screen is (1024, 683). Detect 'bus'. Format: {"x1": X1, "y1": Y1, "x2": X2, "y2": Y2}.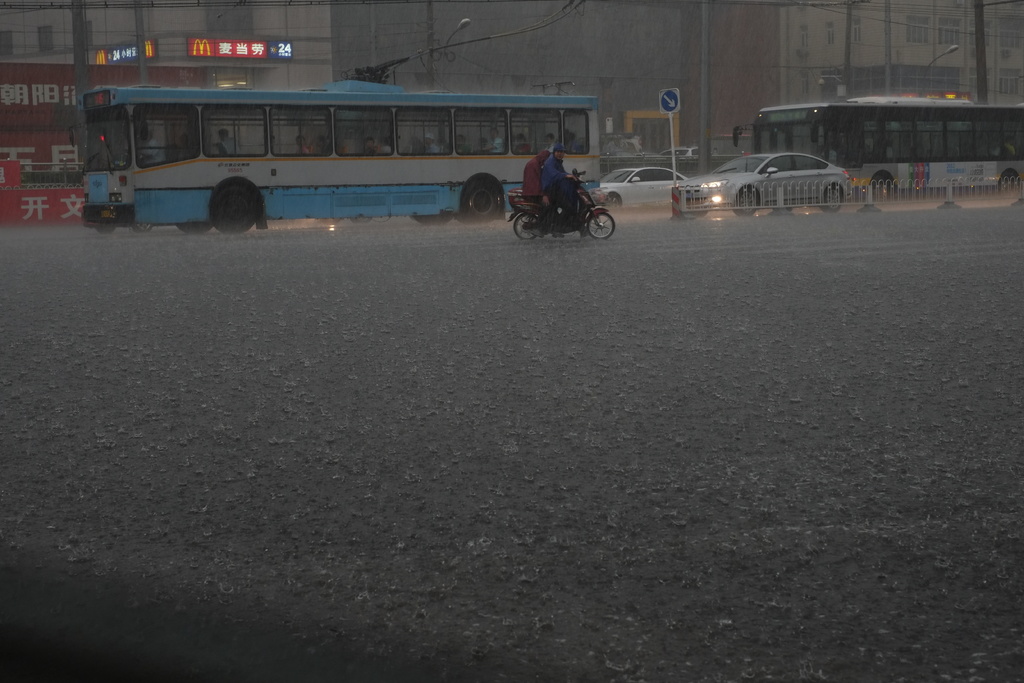
{"x1": 724, "y1": 100, "x2": 1023, "y2": 205}.
